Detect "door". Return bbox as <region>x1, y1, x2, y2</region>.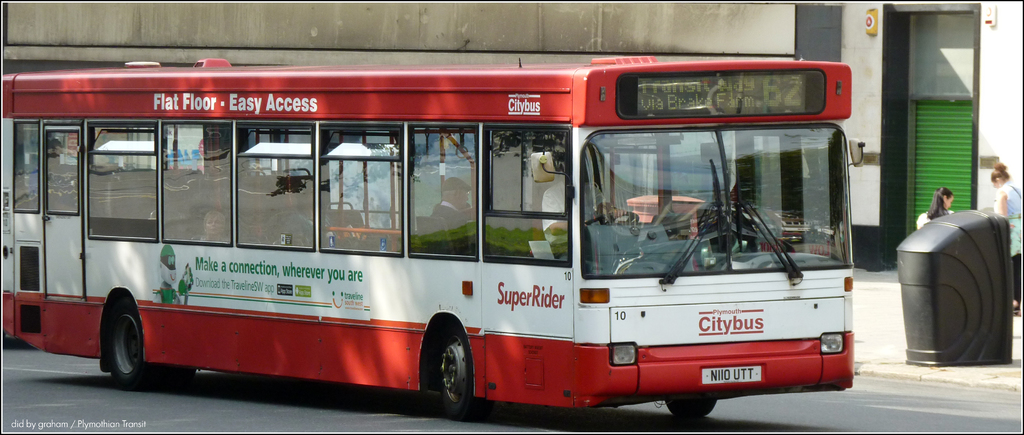
<region>480, 127, 572, 398</region>.
